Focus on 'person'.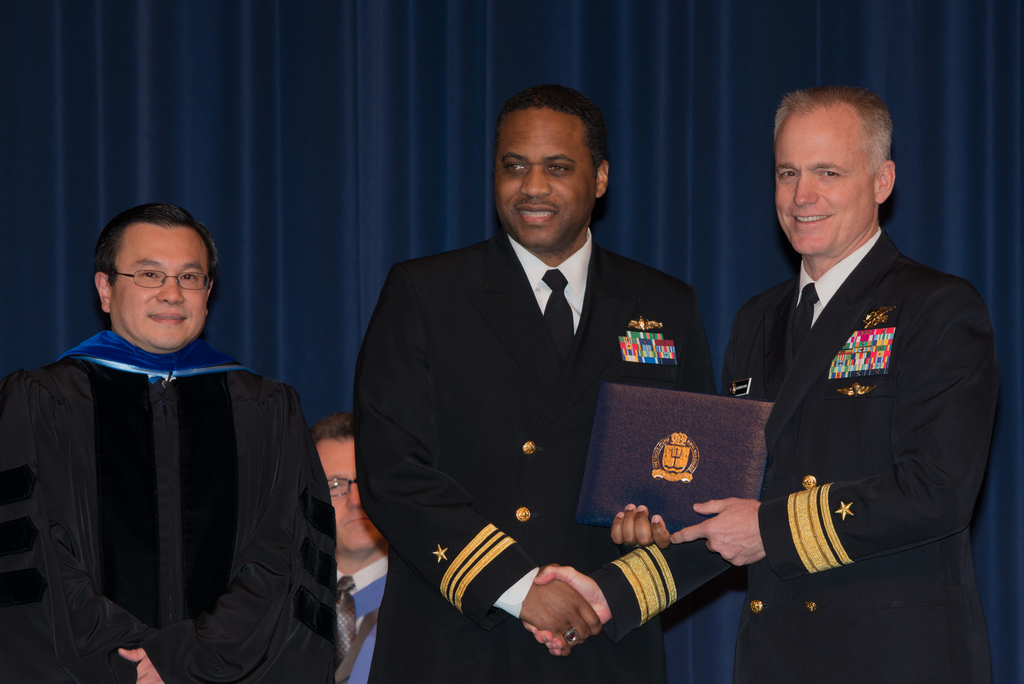
Focused at 4:186:334:683.
